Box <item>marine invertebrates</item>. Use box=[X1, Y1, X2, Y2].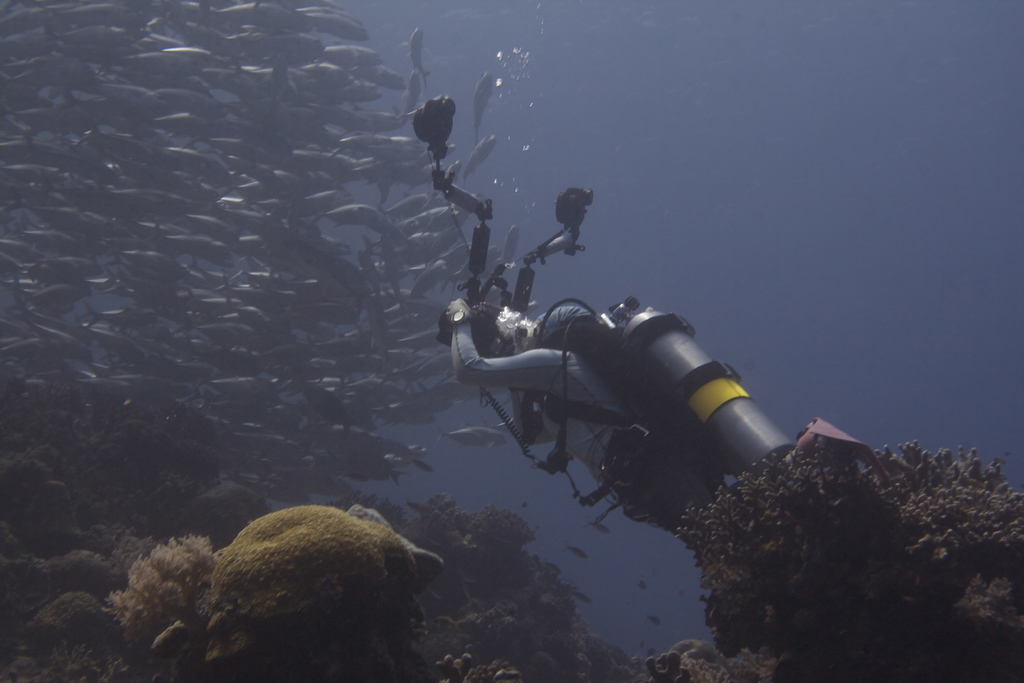
box=[199, 497, 451, 682].
